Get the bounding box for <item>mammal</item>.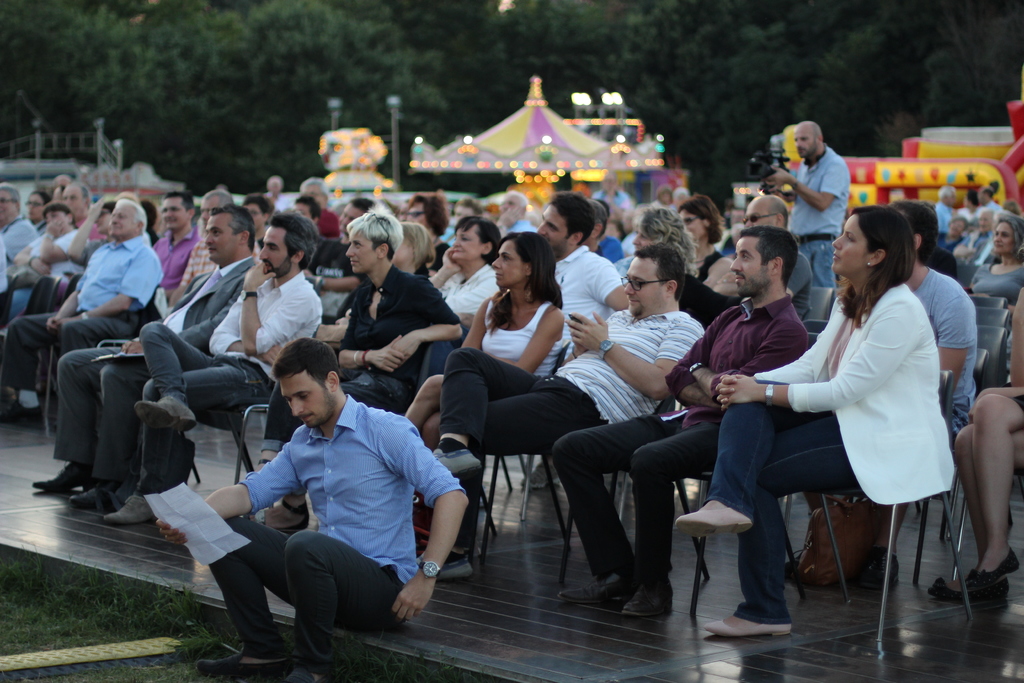
(664, 236, 970, 616).
